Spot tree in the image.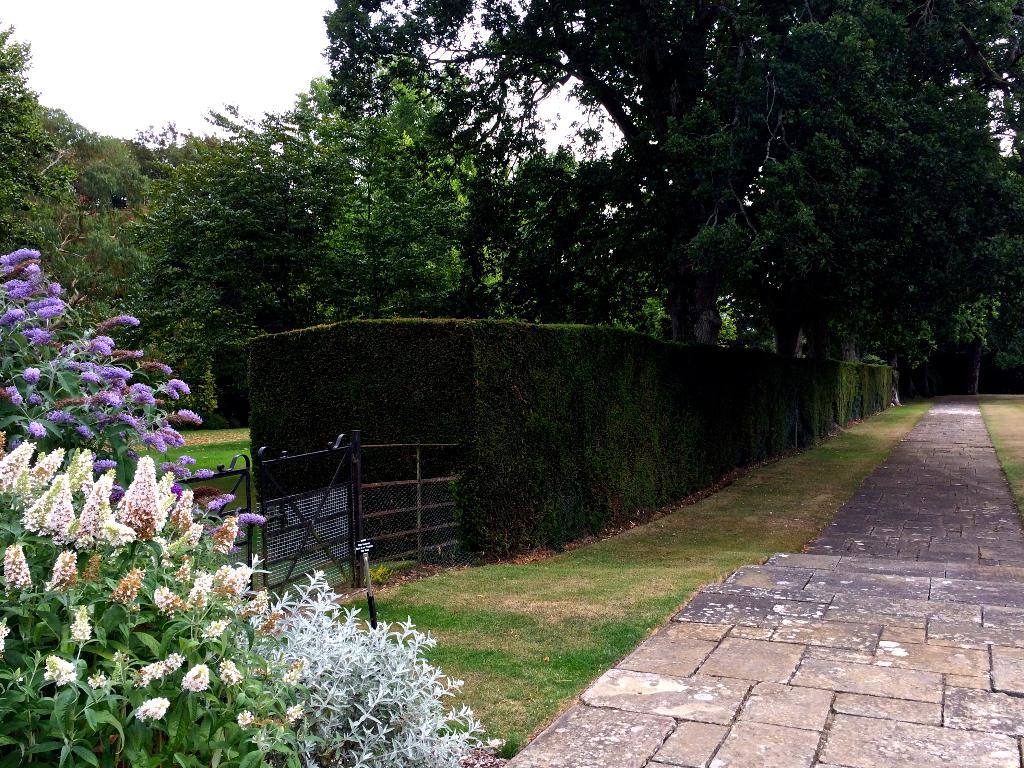
tree found at select_region(265, 37, 524, 352).
